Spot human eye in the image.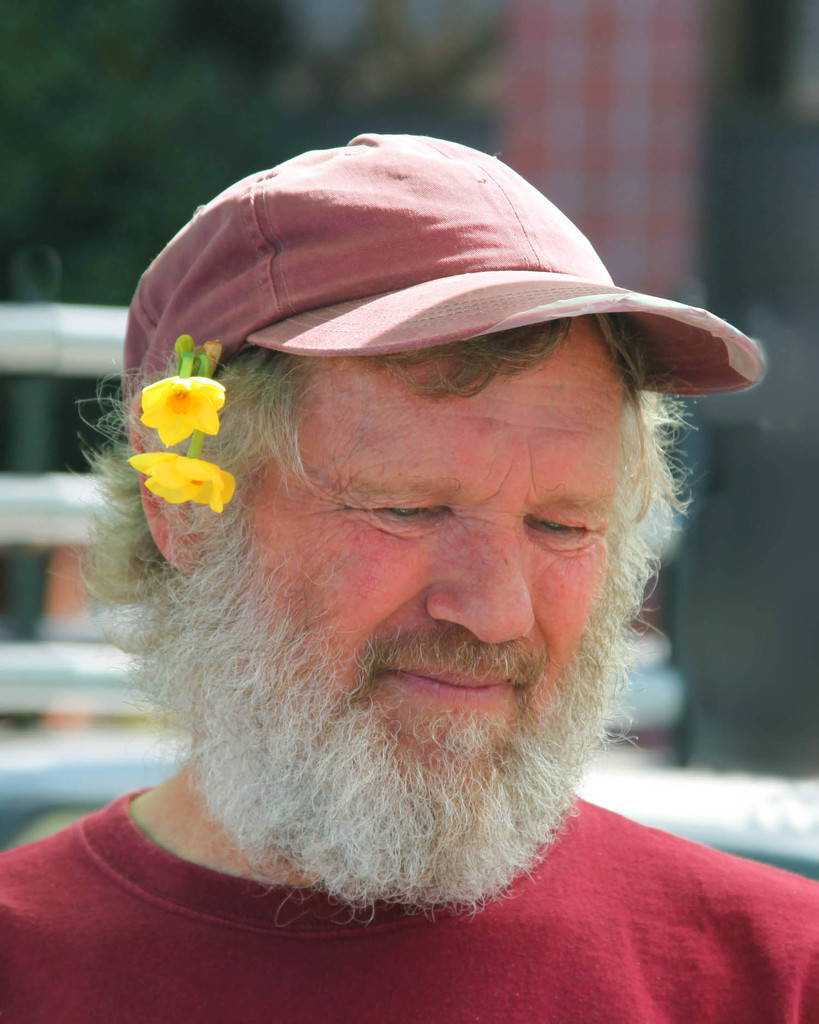
human eye found at left=360, top=492, right=452, bottom=541.
